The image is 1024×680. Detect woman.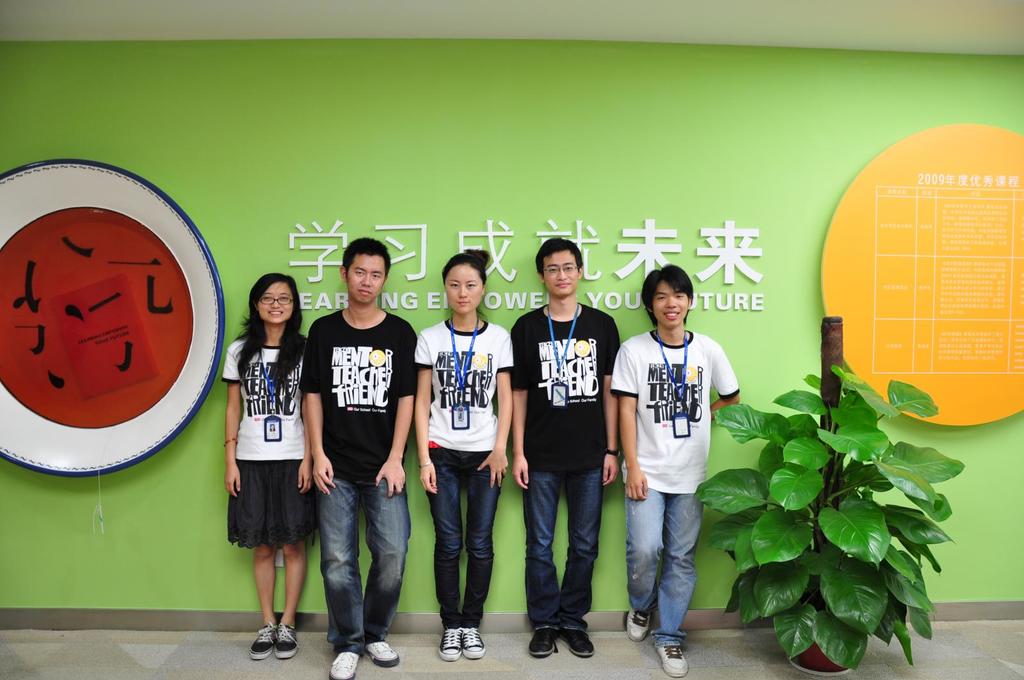
Detection: x1=406, y1=248, x2=511, y2=661.
